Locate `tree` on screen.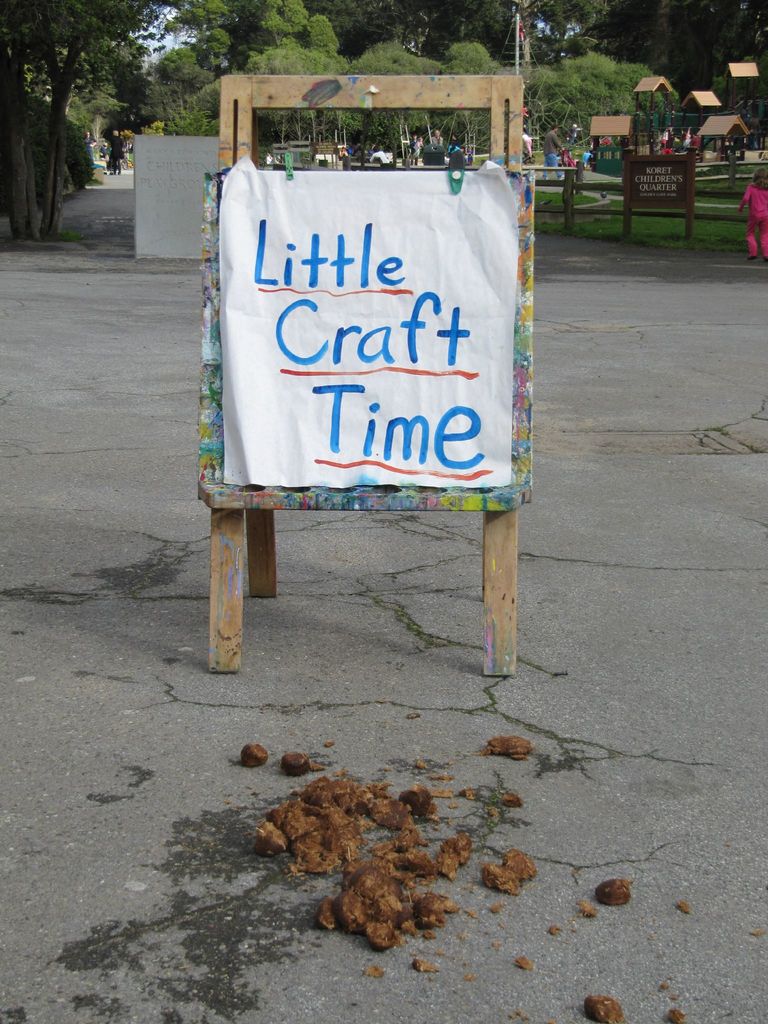
On screen at box(426, 40, 512, 169).
